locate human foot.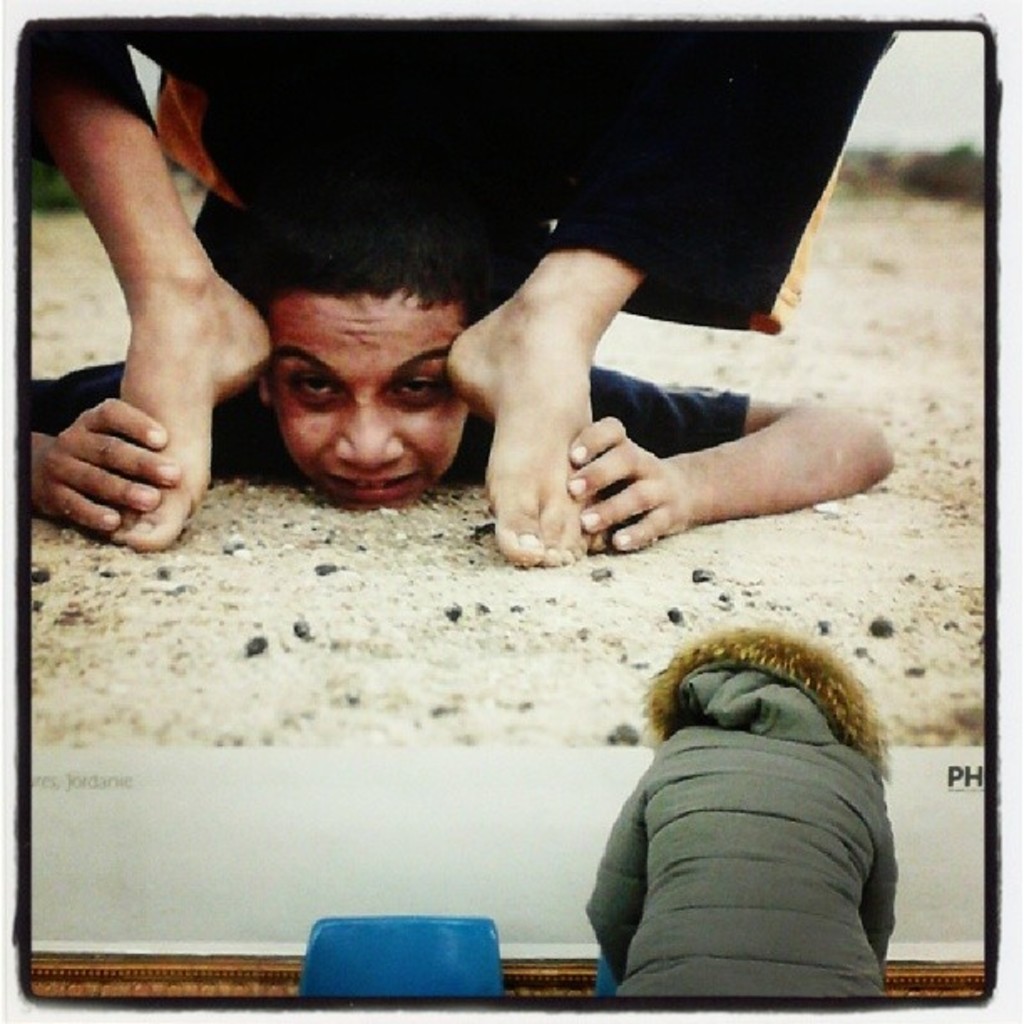
Bounding box: select_region(442, 241, 653, 549).
